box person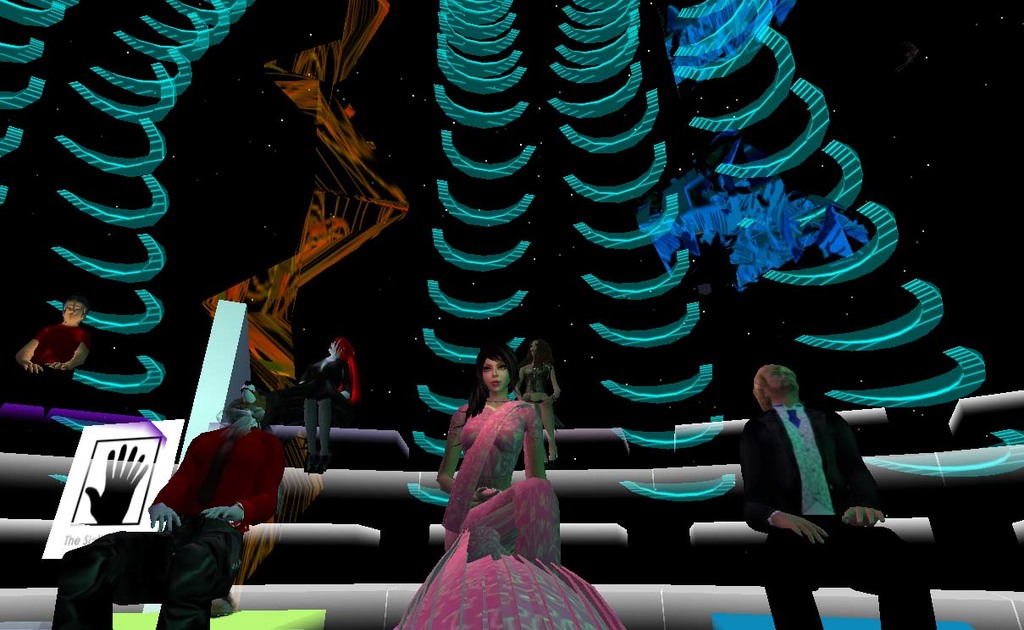
{"x1": 299, "y1": 338, "x2": 357, "y2": 467}
